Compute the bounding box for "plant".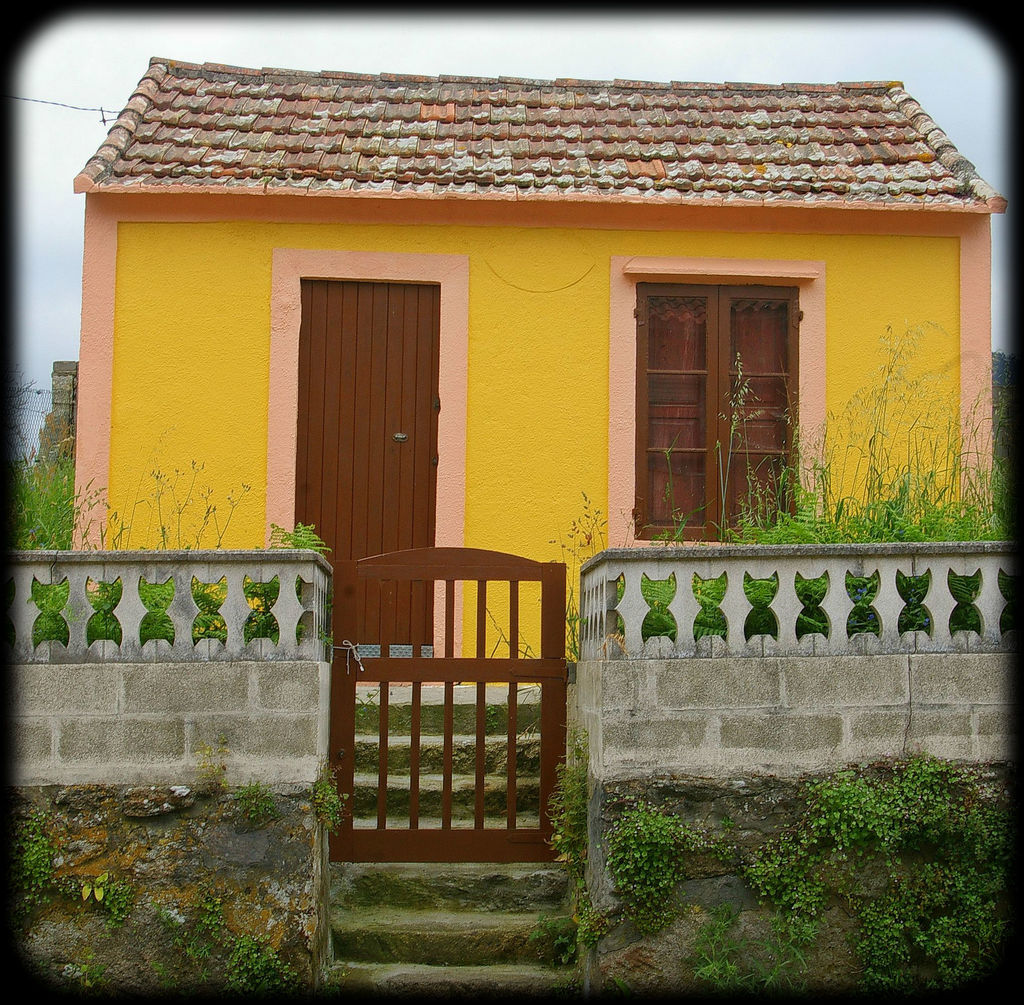
[x1=309, y1=763, x2=350, y2=837].
